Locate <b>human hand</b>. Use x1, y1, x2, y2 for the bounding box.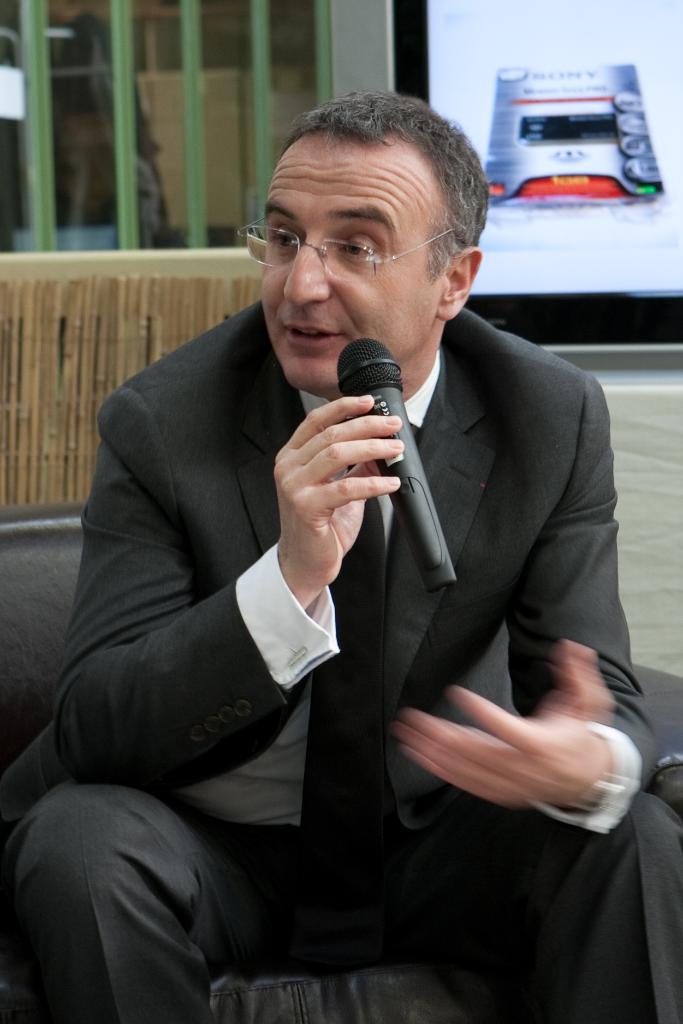
390, 673, 654, 833.
